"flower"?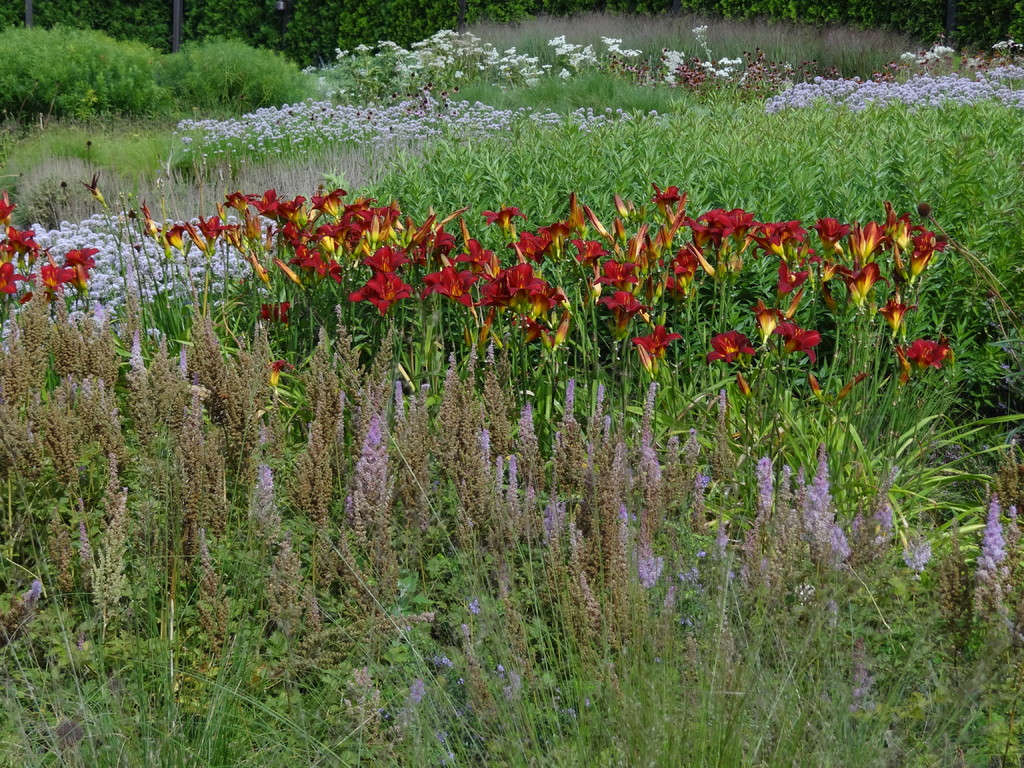
(705, 327, 754, 363)
